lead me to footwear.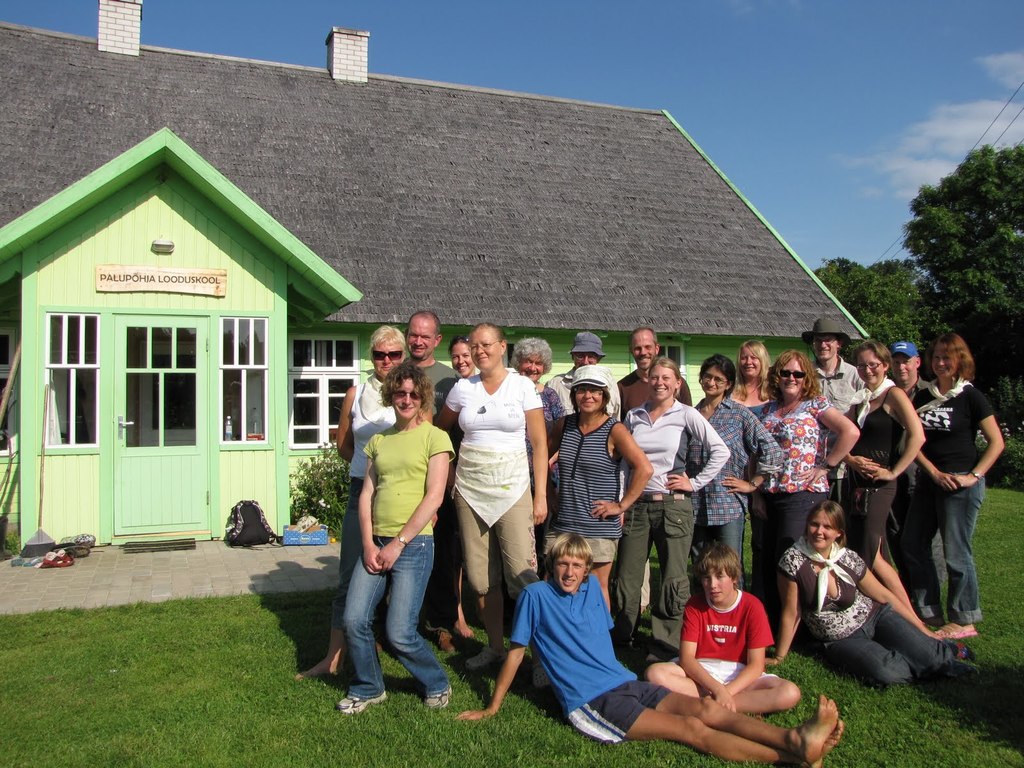
Lead to {"x1": 466, "y1": 642, "x2": 512, "y2": 667}.
